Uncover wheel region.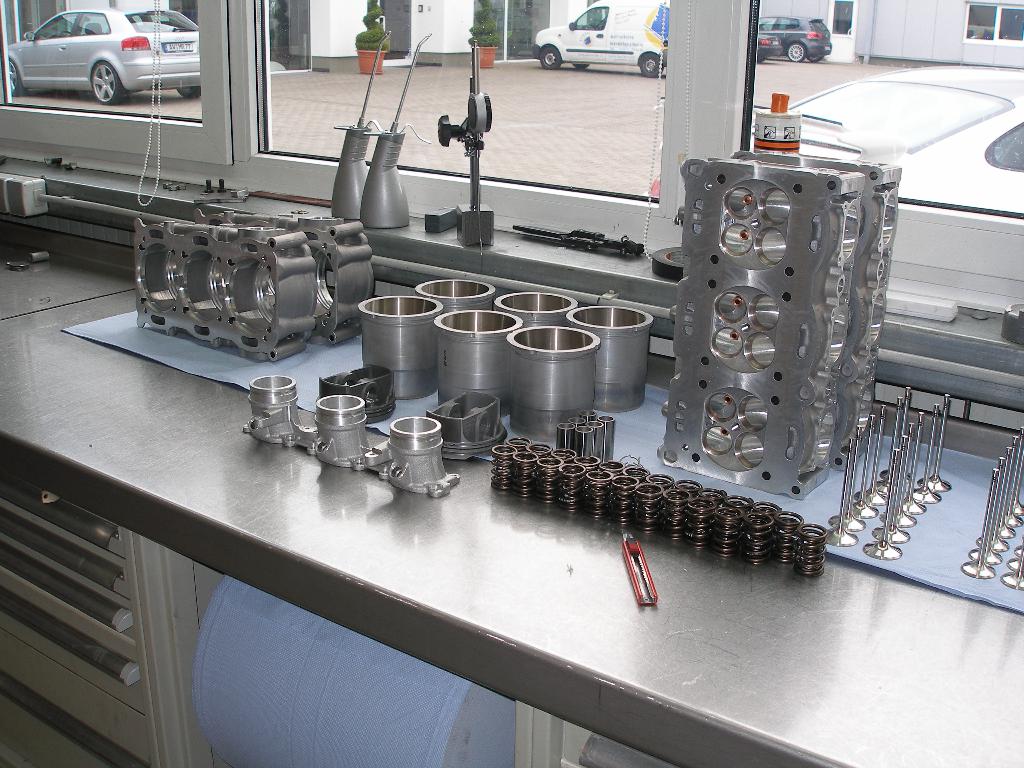
Uncovered: <region>640, 54, 662, 77</region>.
